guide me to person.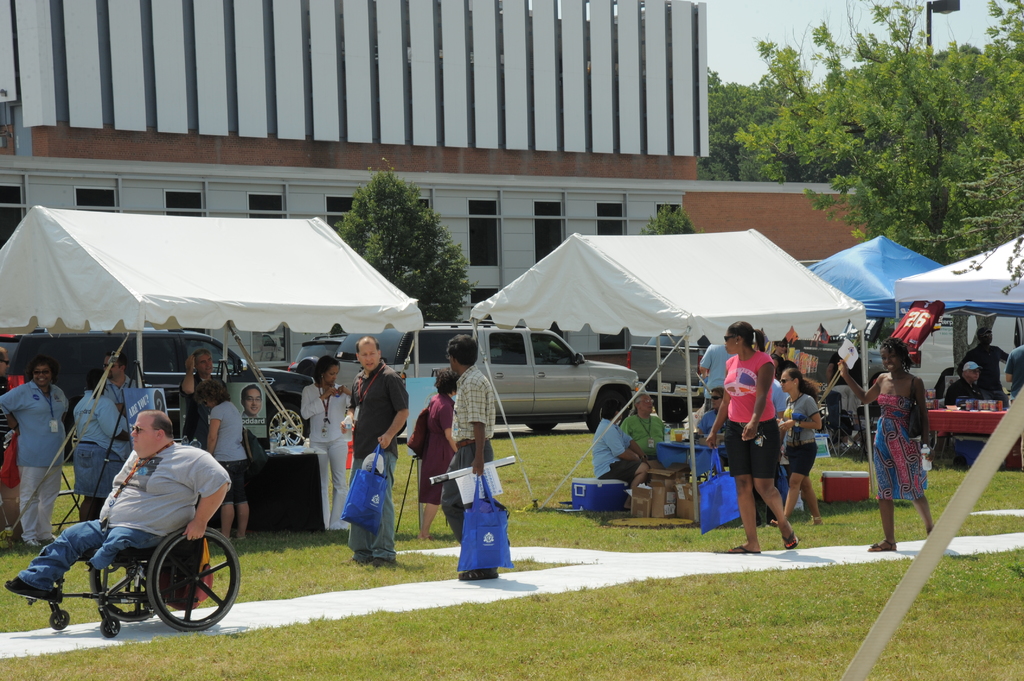
Guidance: {"x1": 619, "y1": 387, "x2": 666, "y2": 472}.
